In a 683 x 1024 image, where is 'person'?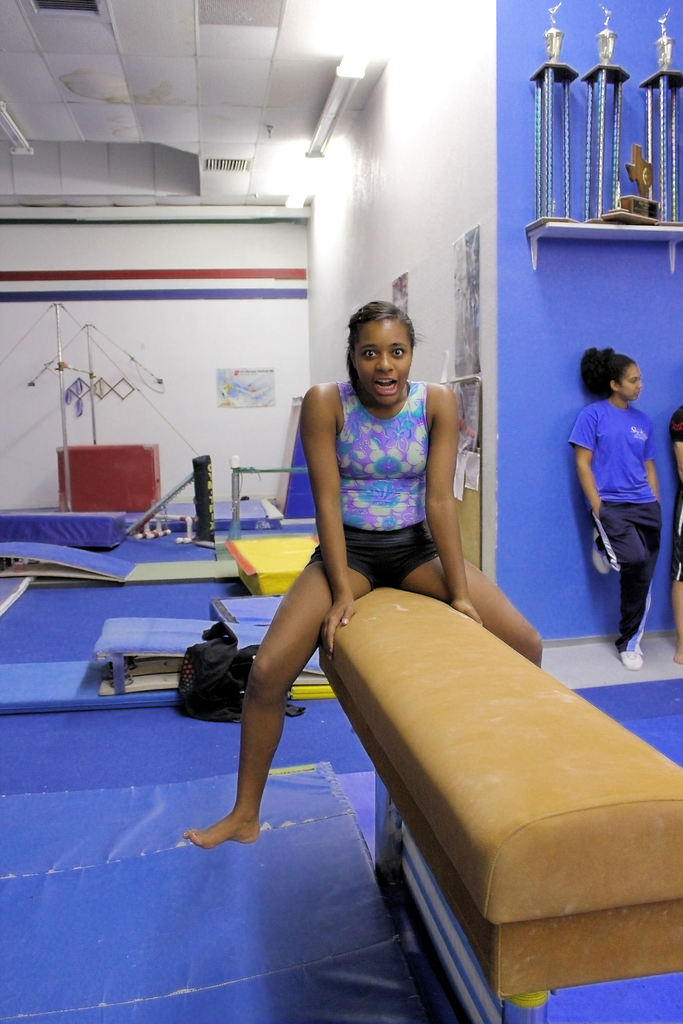
(left=577, top=321, right=674, bottom=672).
